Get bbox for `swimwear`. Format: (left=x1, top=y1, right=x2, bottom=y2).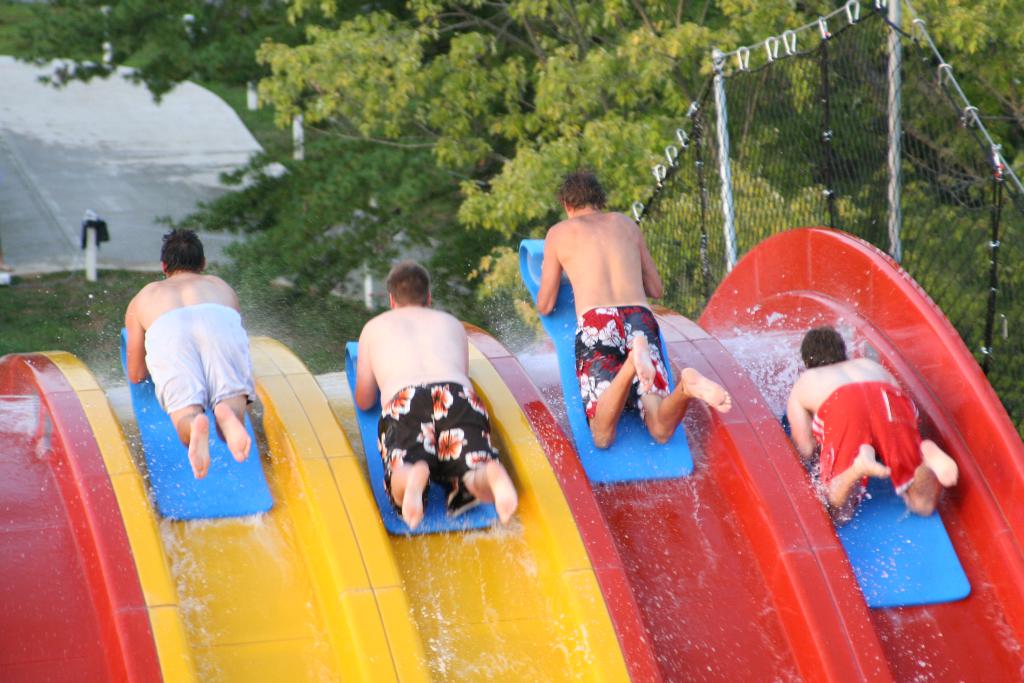
(left=143, top=305, right=250, bottom=412).
